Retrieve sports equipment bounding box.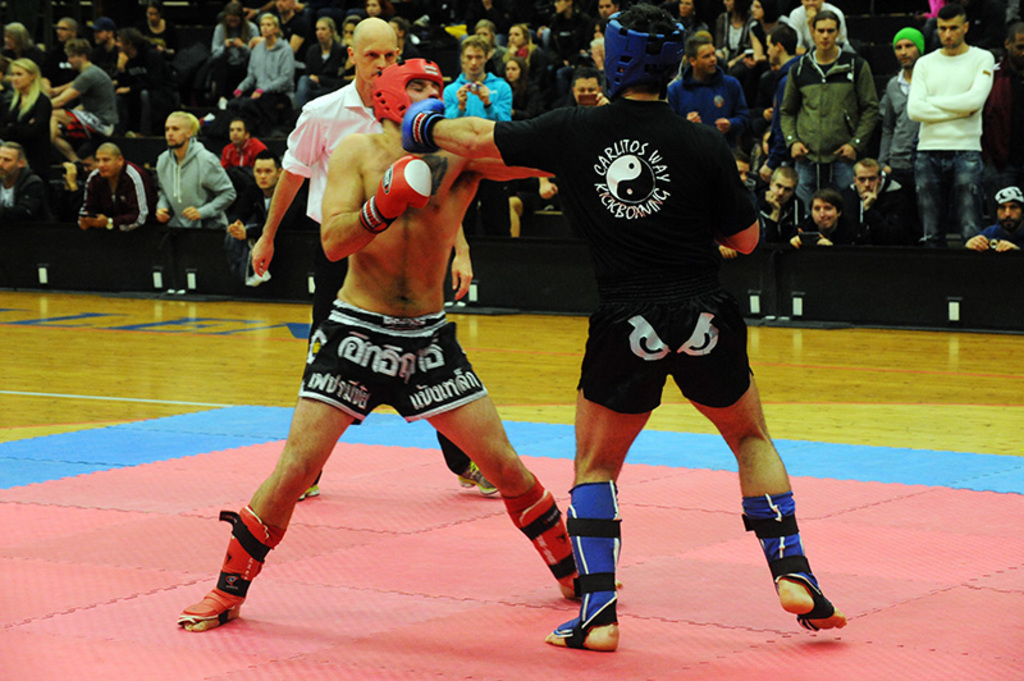
Bounding box: left=401, top=96, right=445, bottom=155.
